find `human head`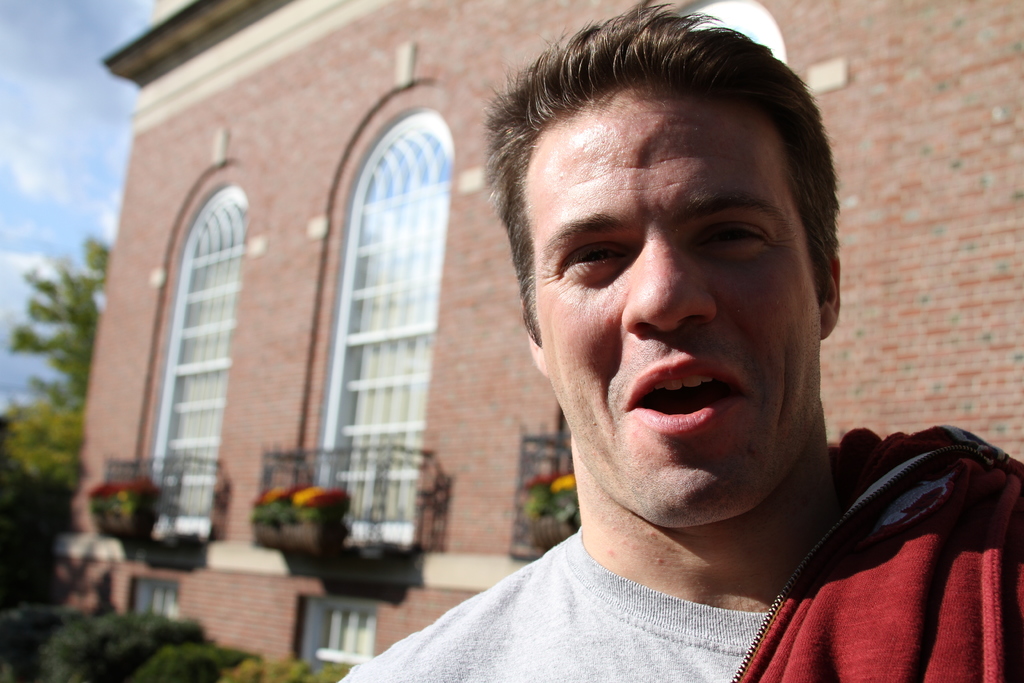
Rect(519, 11, 820, 488)
